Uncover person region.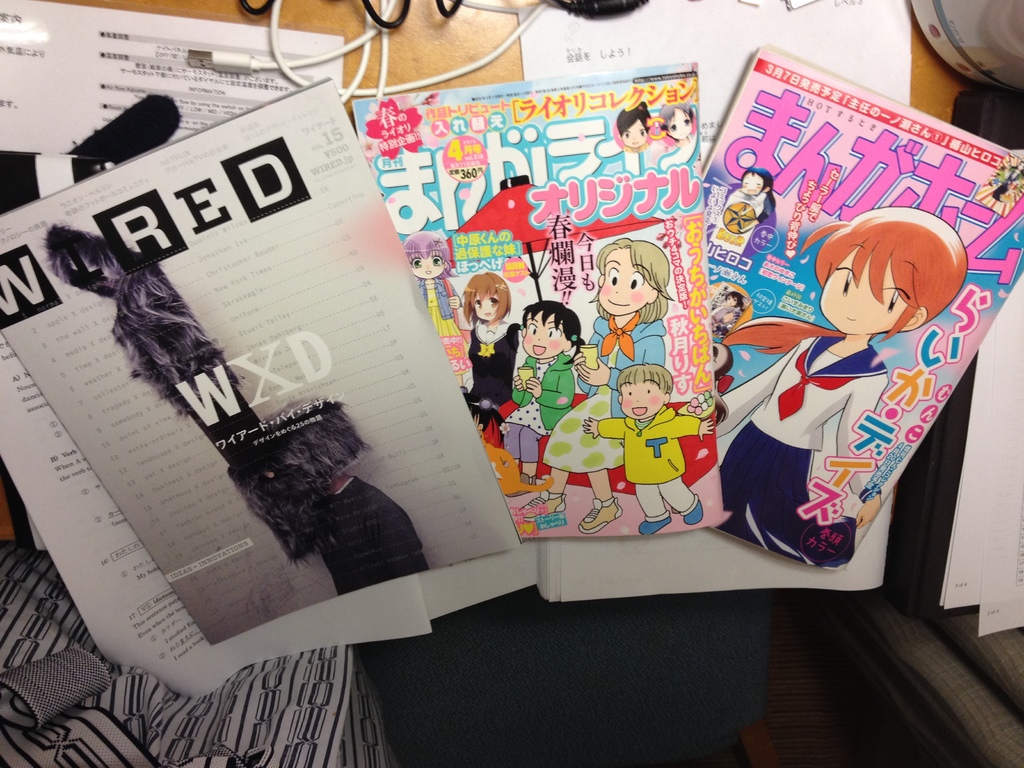
Uncovered: {"x1": 718, "y1": 164, "x2": 773, "y2": 232}.
